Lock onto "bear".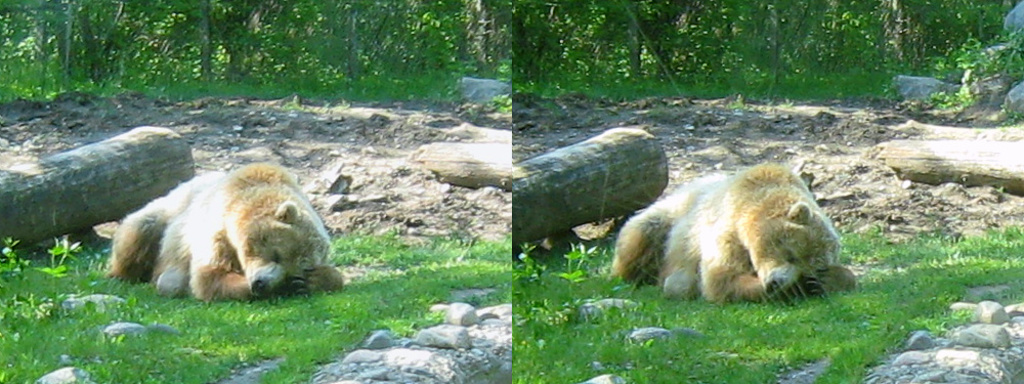
Locked: <bbox>101, 160, 330, 300</bbox>.
